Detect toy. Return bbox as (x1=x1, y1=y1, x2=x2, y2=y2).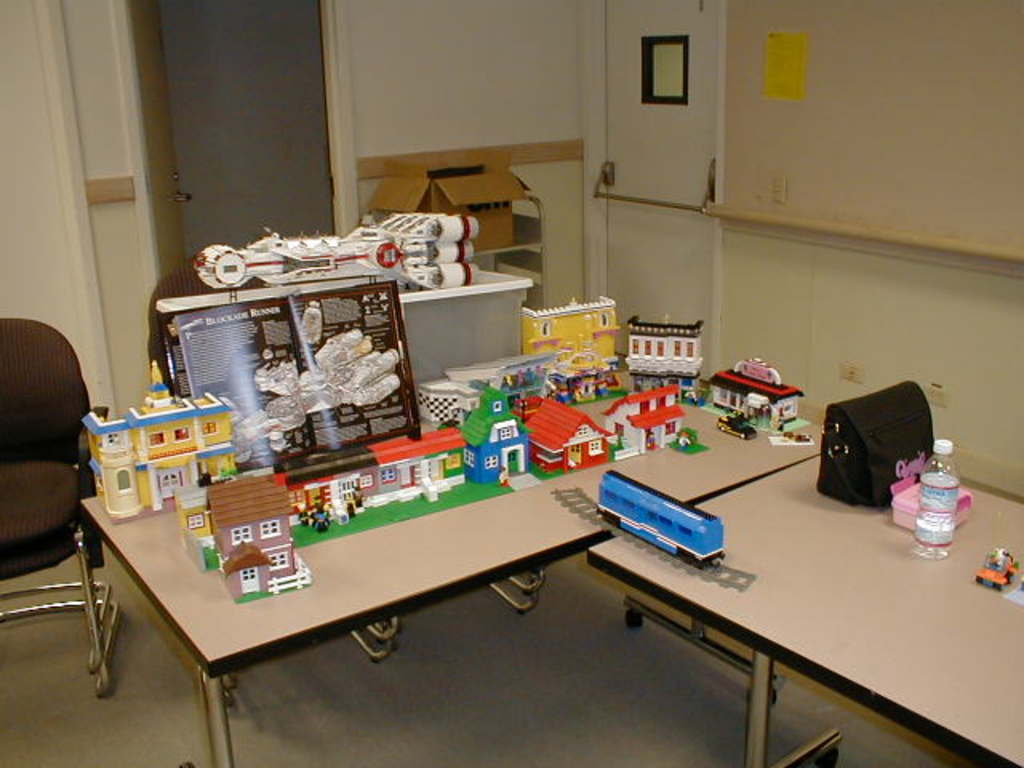
(x1=194, y1=211, x2=480, y2=282).
